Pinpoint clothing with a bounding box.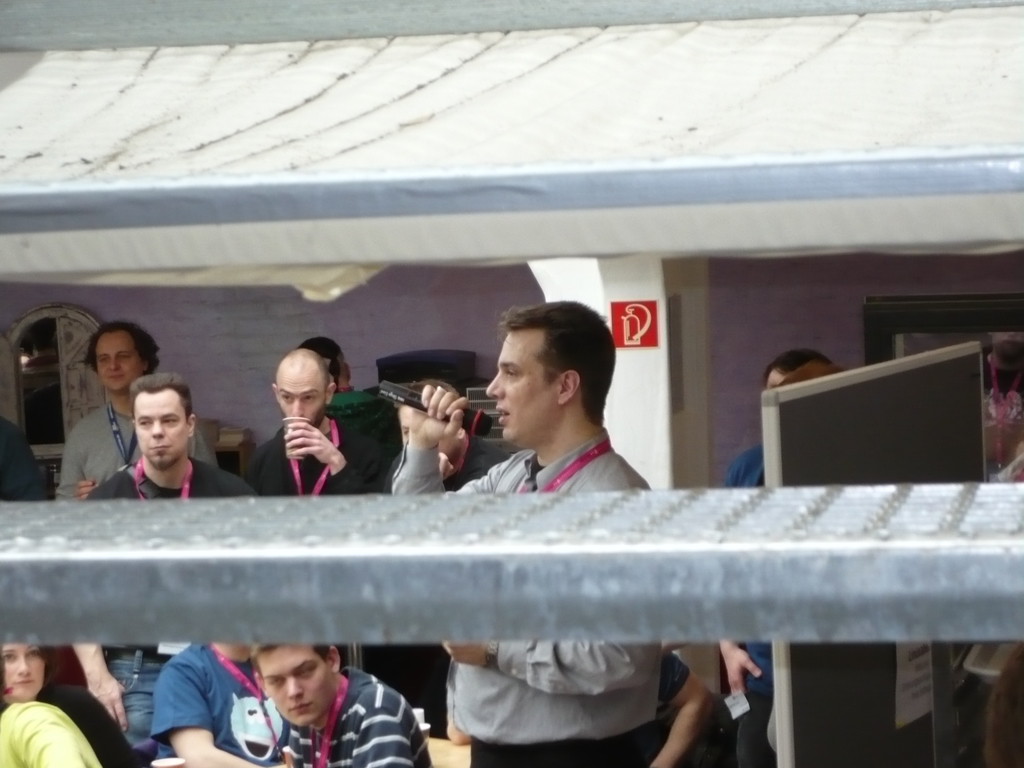
crop(717, 445, 761, 497).
